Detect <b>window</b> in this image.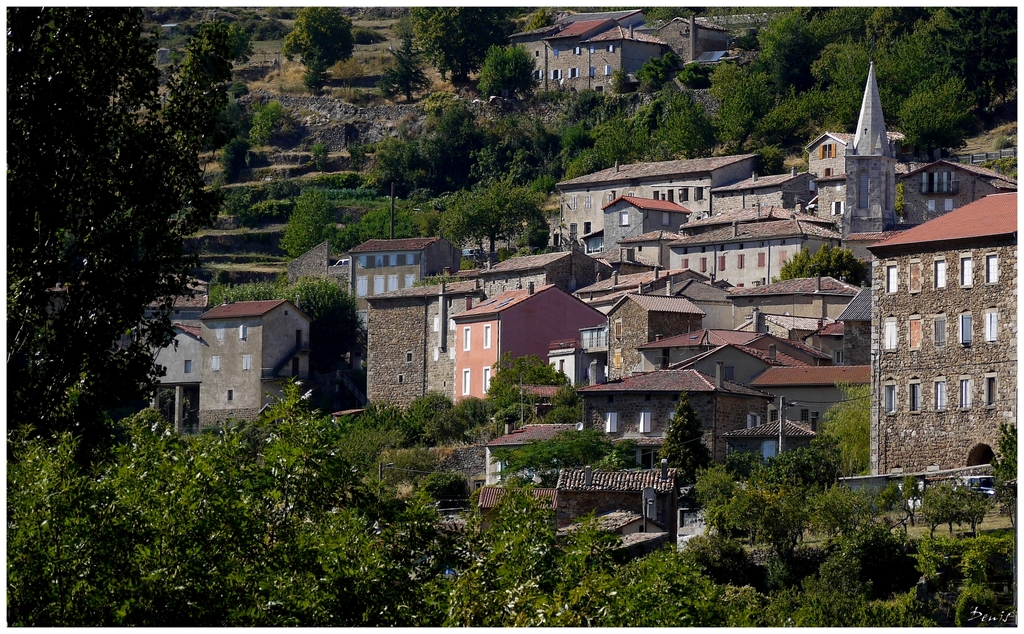
Detection: l=461, t=367, r=472, b=394.
